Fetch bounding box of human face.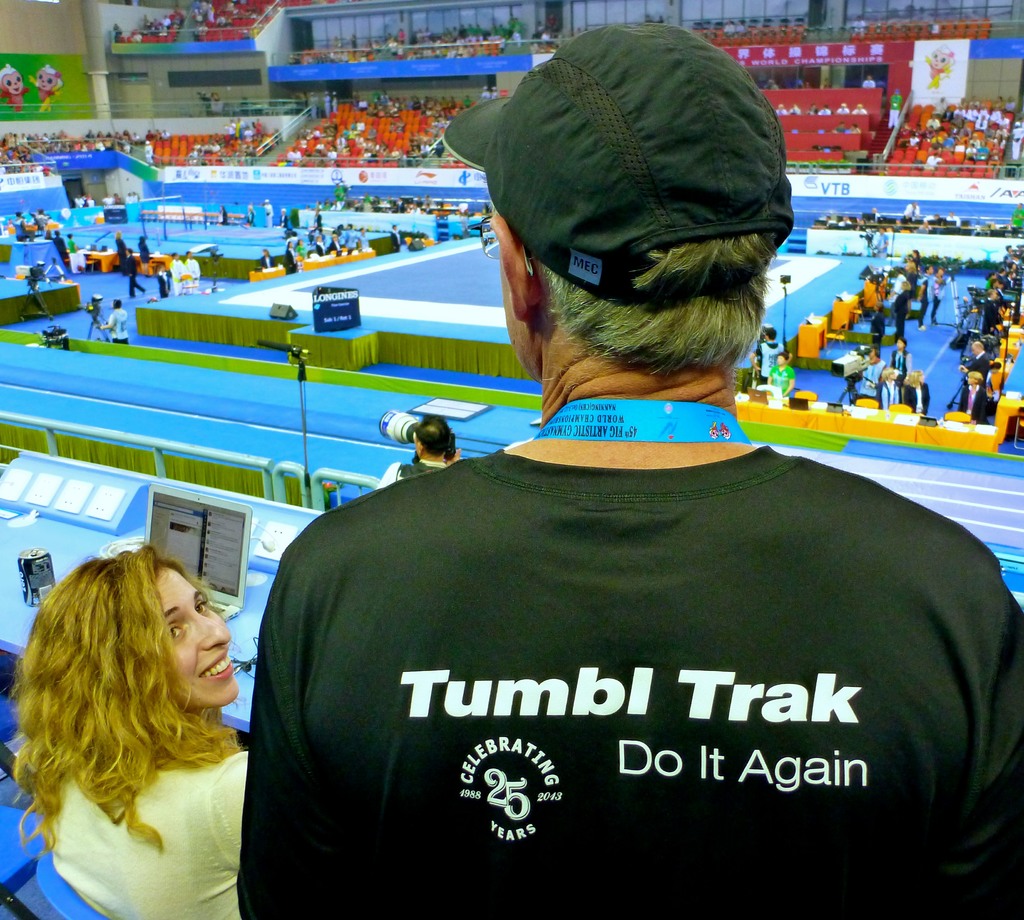
Bbox: [x1=154, y1=566, x2=237, y2=703].
